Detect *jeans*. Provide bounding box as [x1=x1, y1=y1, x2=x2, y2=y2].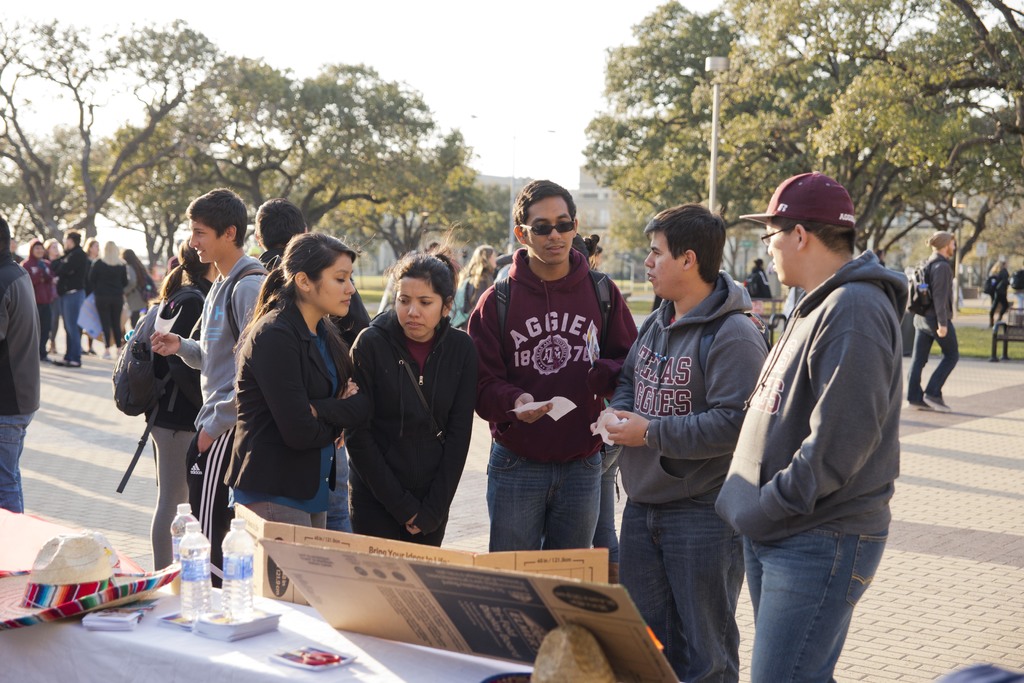
[x1=0, y1=414, x2=35, y2=509].
